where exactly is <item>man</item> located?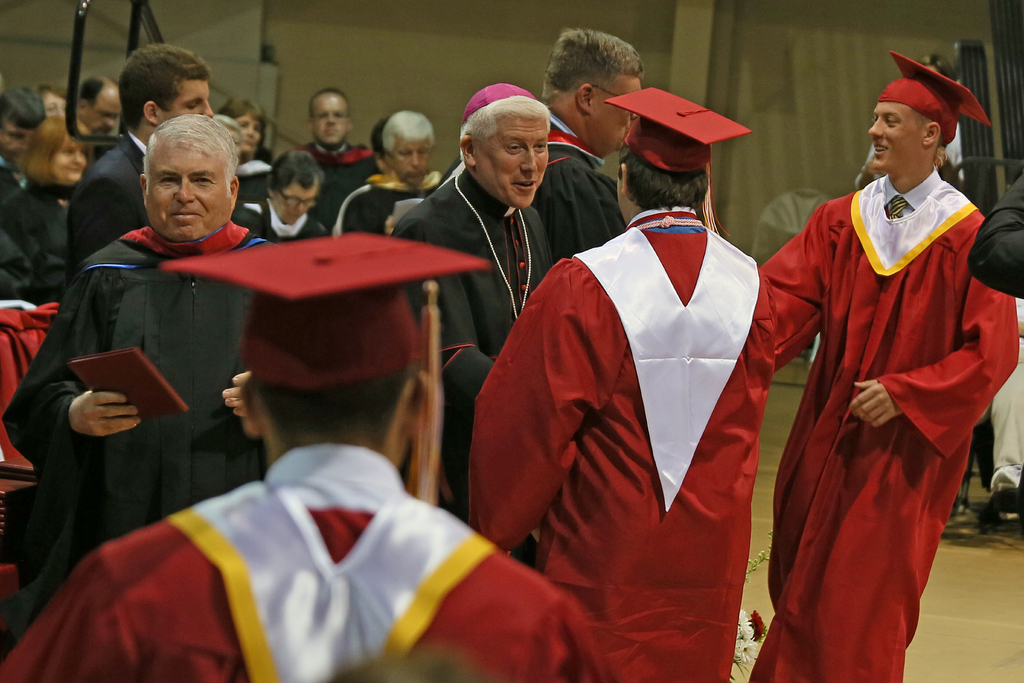
Its bounding box is 0/223/612/682.
